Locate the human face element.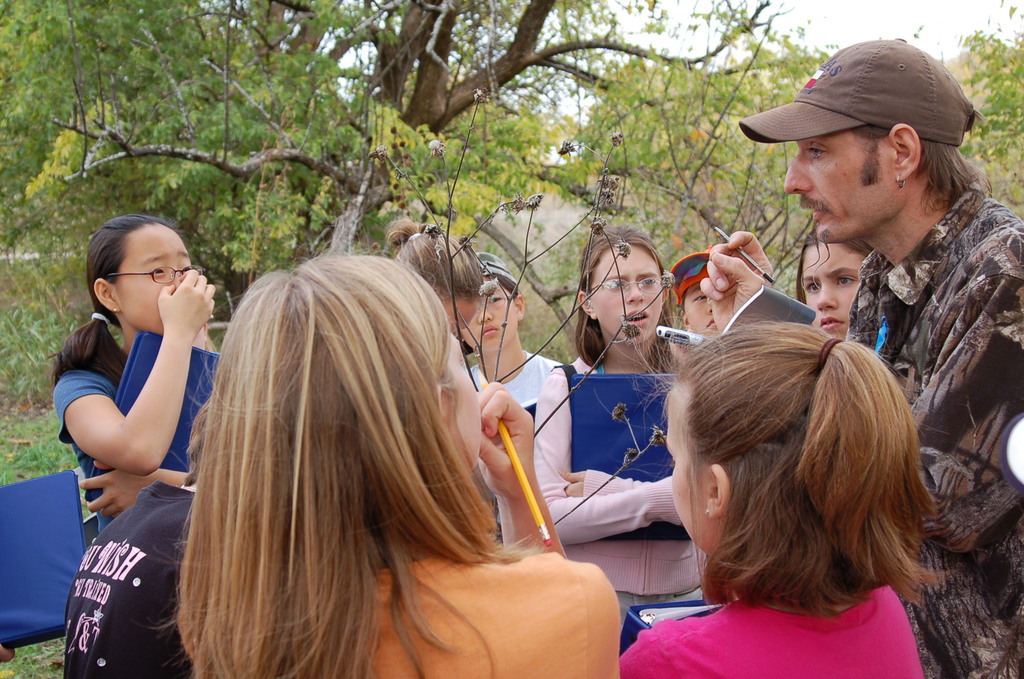
Element bbox: detection(687, 276, 717, 334).
